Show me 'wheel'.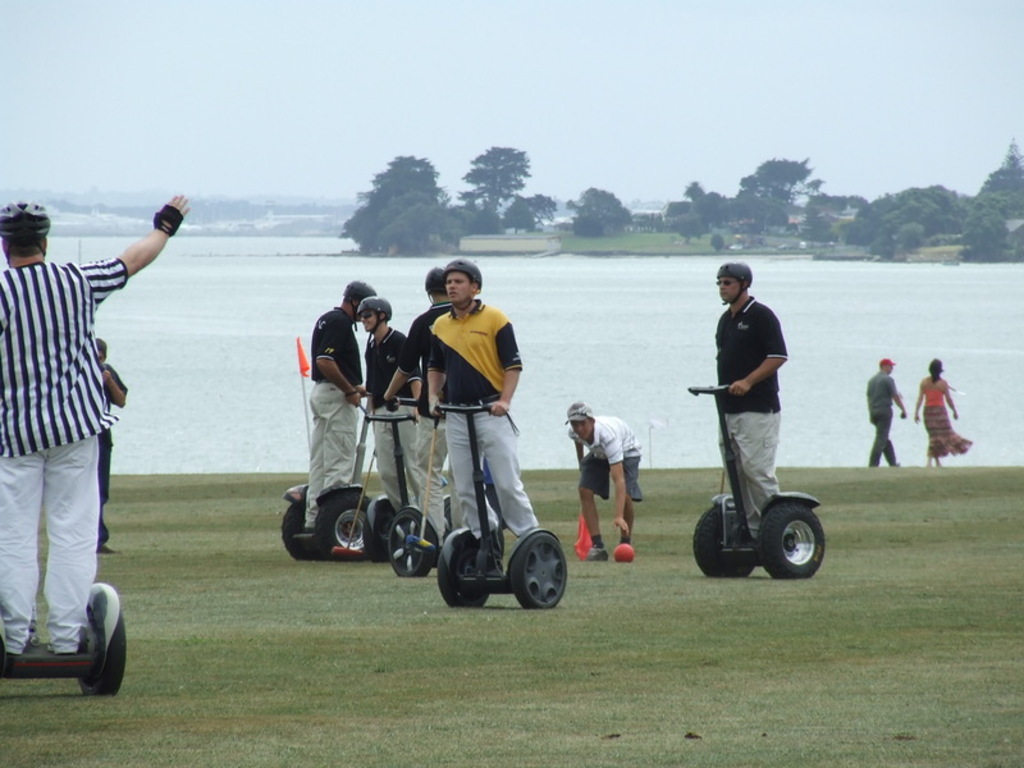
'wheel' is here: 280, 504, 302, 556.
